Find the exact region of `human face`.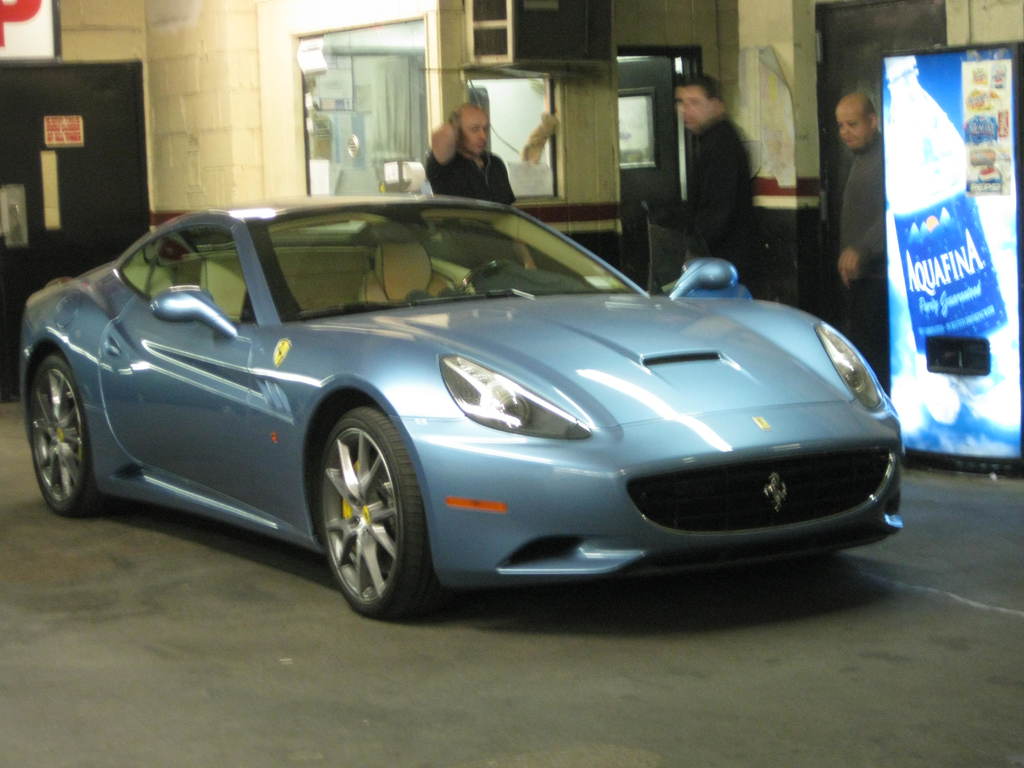
Exact region: l=835, t=102, r=874, b=152.
